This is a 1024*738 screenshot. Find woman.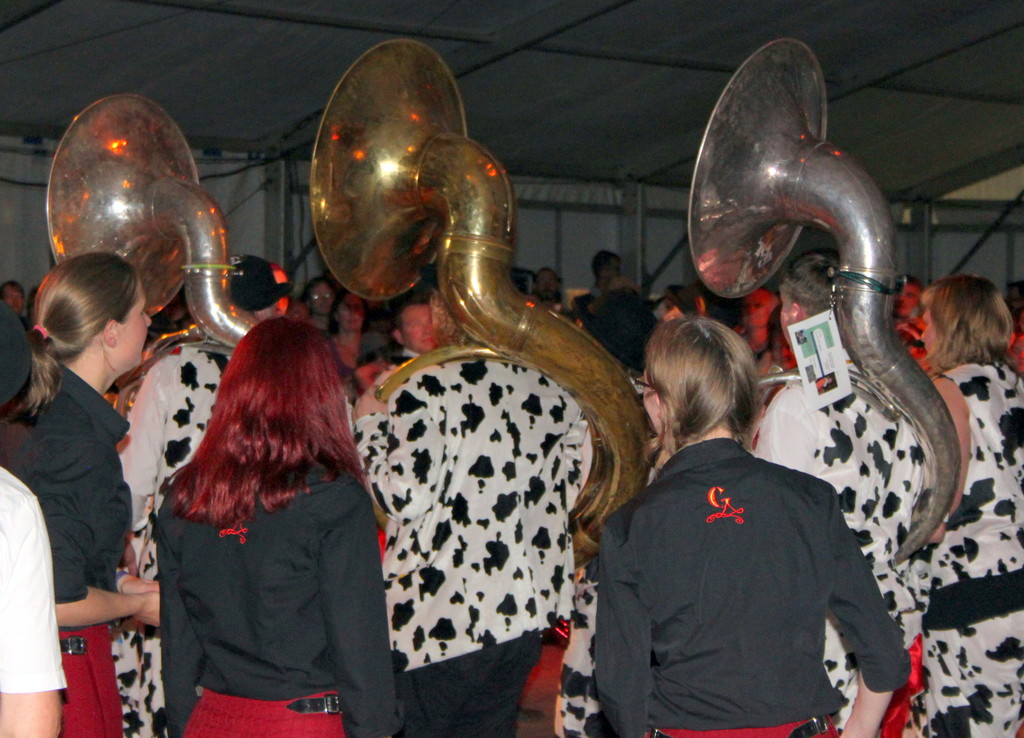
Bounding box: [left=153, top=316, right=402, bottom=737].
